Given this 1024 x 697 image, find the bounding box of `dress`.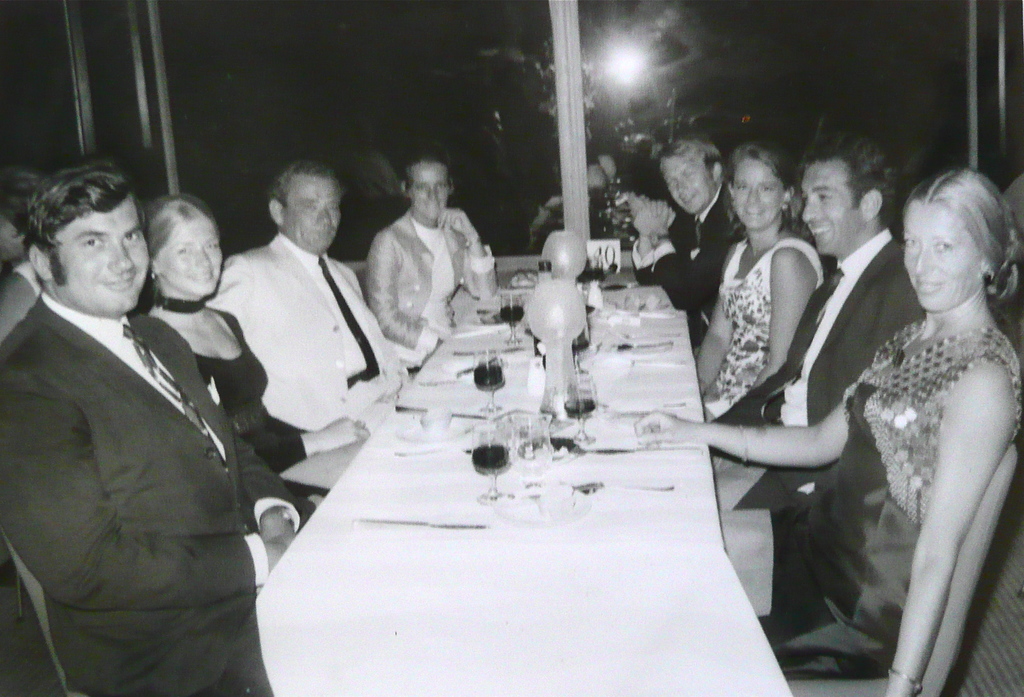
{"x1": 193, "y1": 309, "x2": 307, "y2": 515}.
